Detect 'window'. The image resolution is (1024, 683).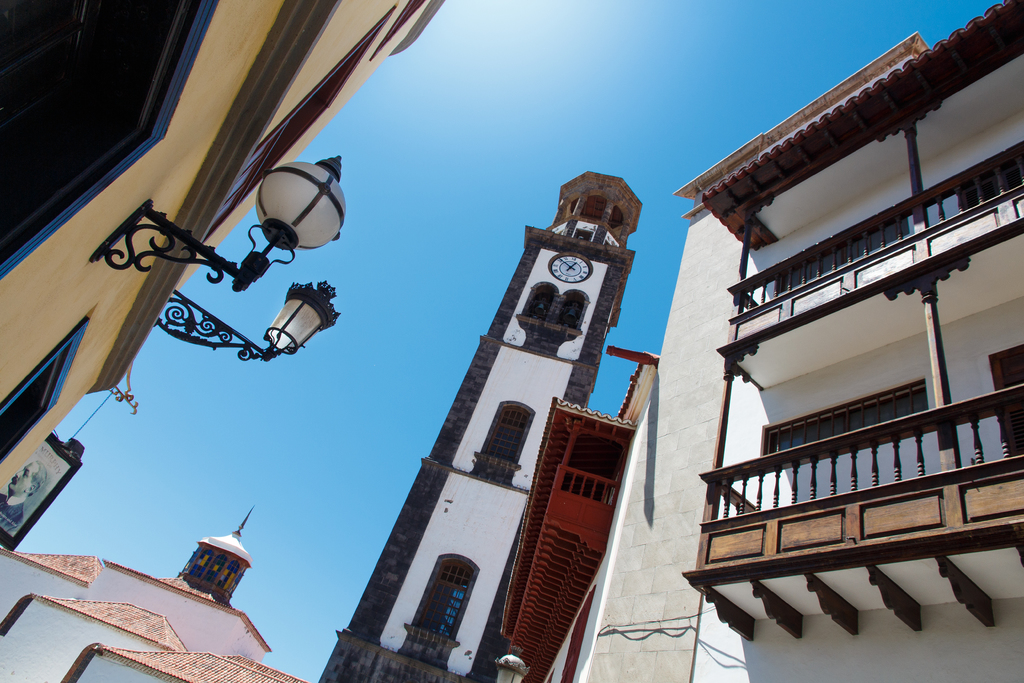
761/394/931/460.
